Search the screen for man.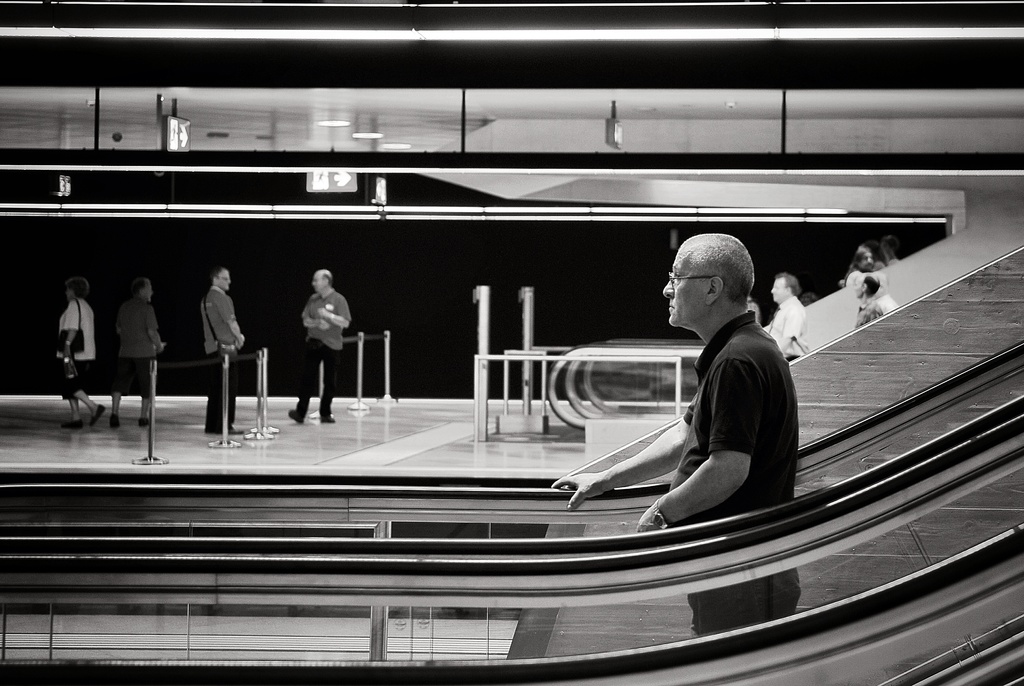
Found at <bbox>853, 272, 887, 327</bbox>.
